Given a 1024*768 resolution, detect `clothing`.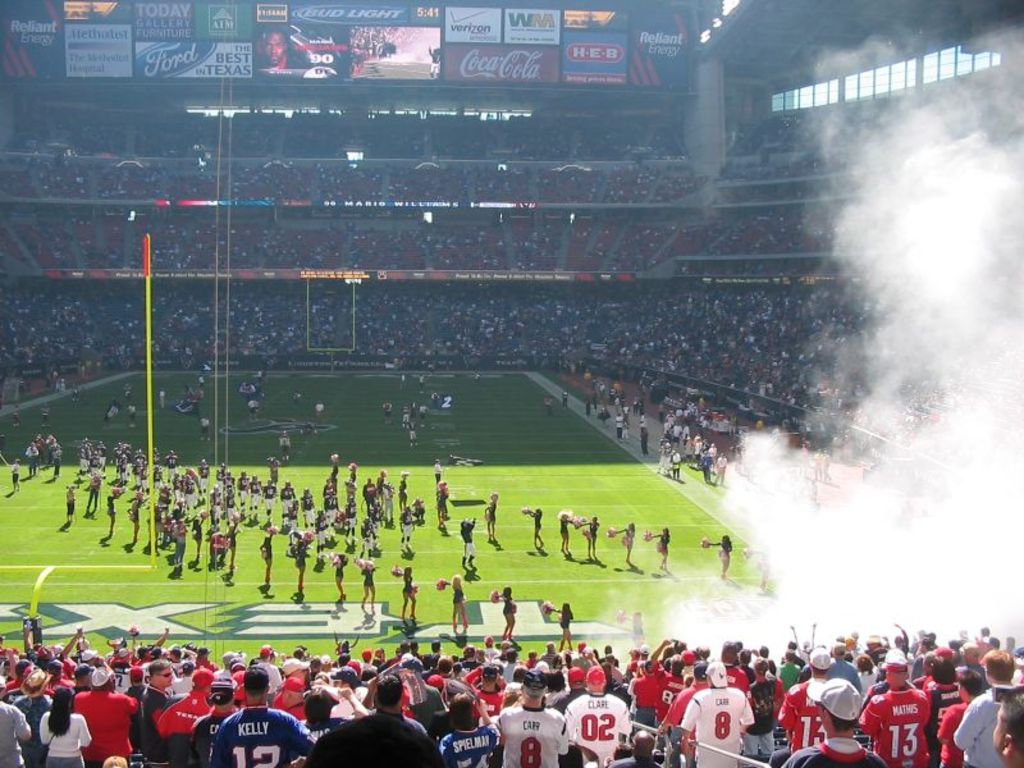
l=402, t=371, r=412, b=383.
